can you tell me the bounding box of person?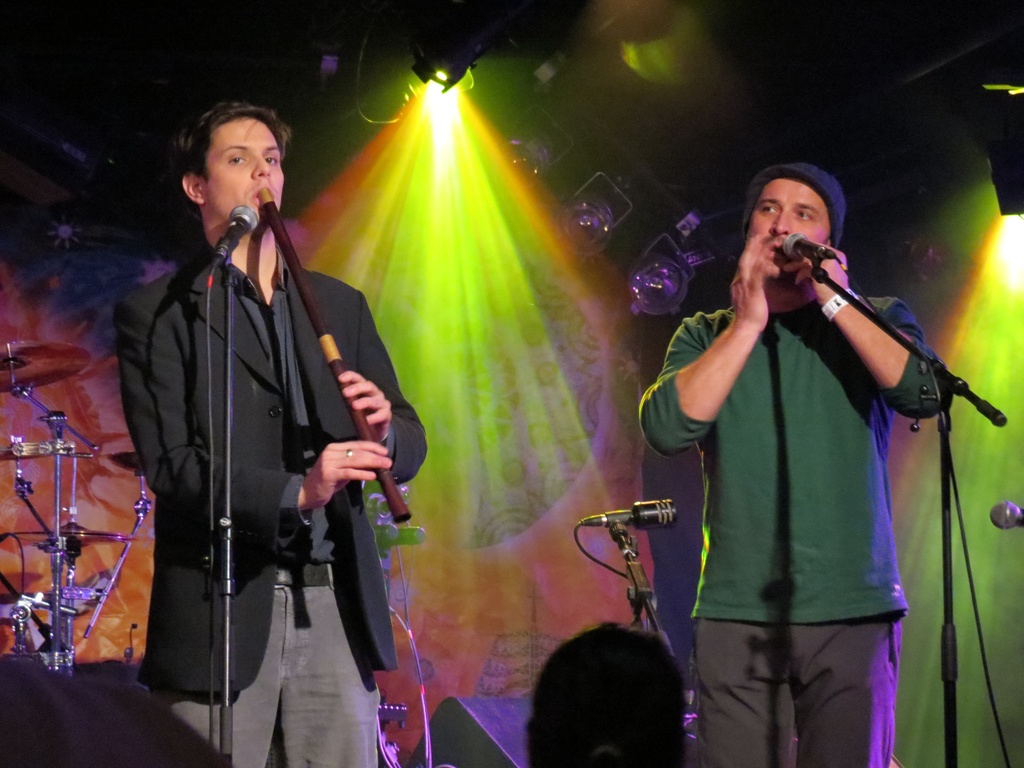
<region>640, 163, 960, 767</region>.
